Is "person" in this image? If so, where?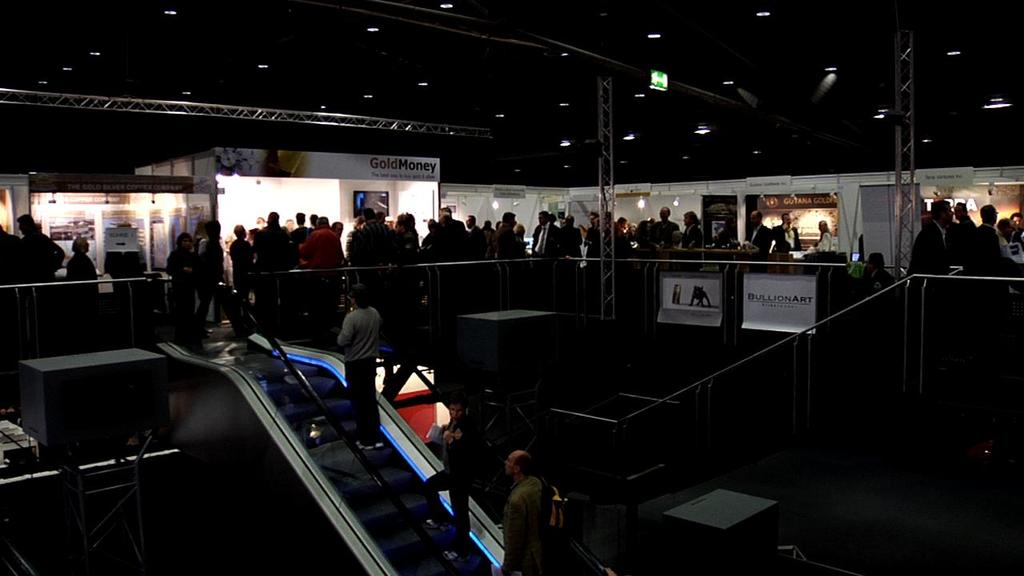
Yes, at [334, 280, 384, 443].
